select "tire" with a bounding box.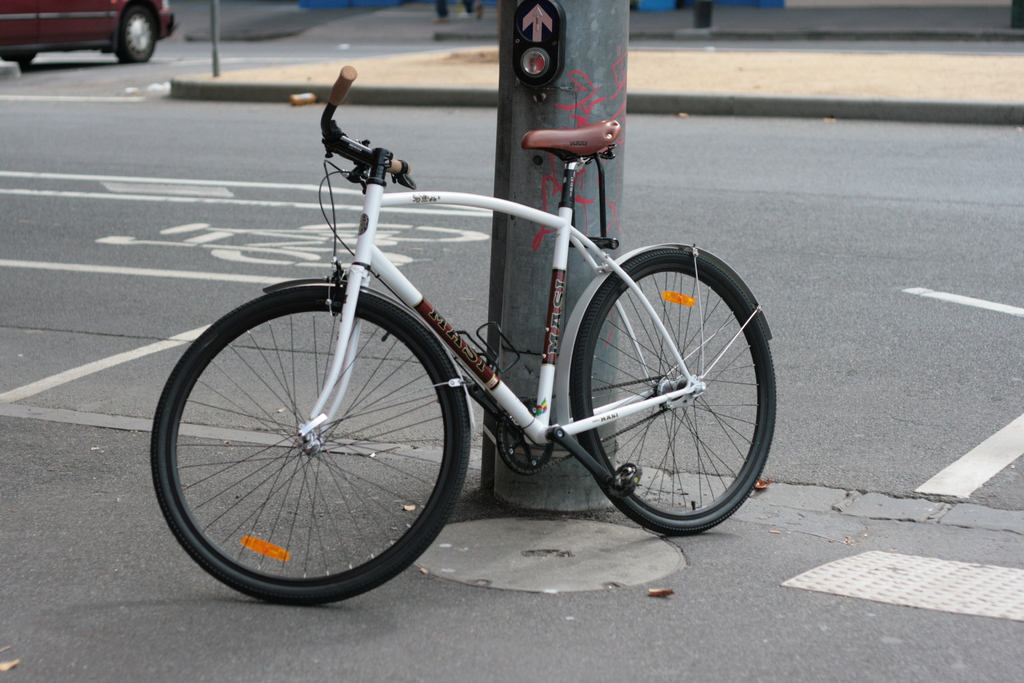
crop(568, 248, 776, 541).
